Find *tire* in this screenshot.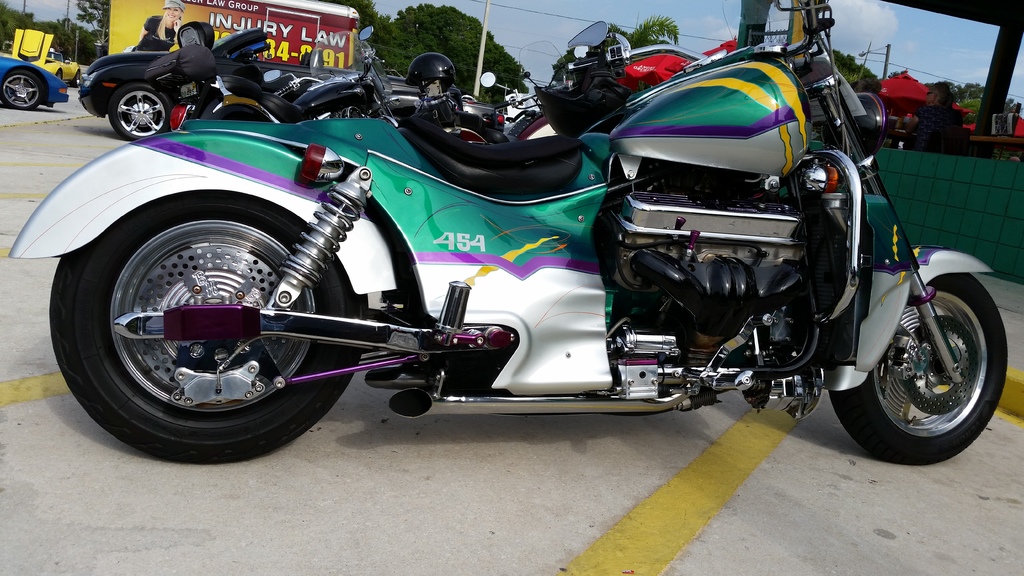
The bounding box for *tire* is [106,84,170,141].
